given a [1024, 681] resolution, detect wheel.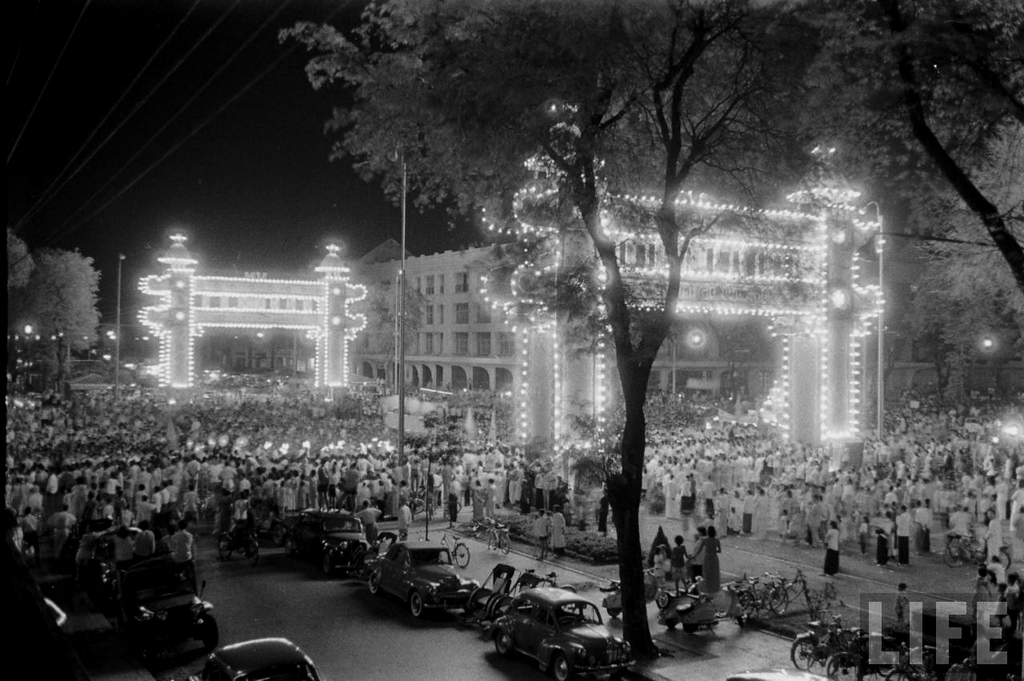
rect(202, 613, 221, 651).
